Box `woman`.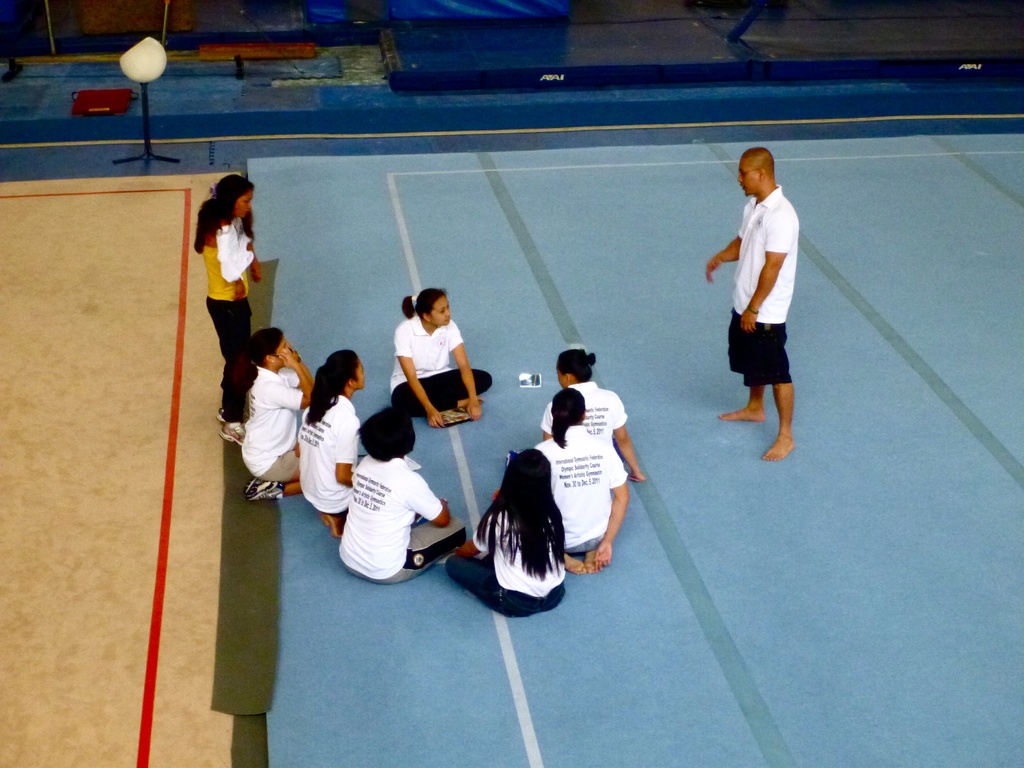
x1=534, y1=345, x2=652, y2=479.
